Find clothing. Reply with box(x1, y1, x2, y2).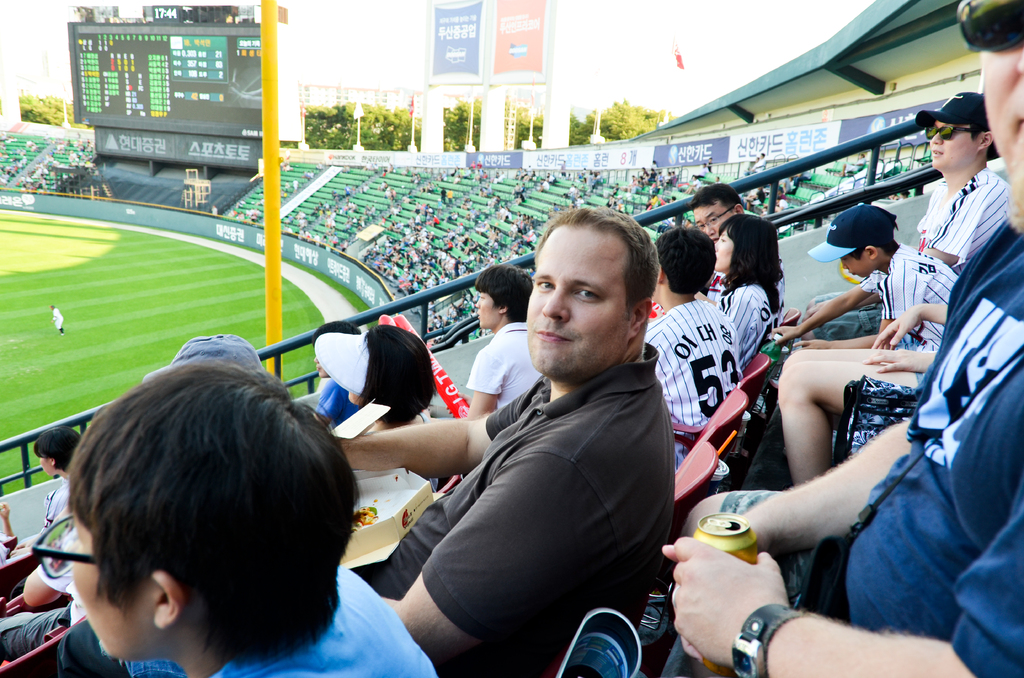
box(916, 163, 1012, 280).
